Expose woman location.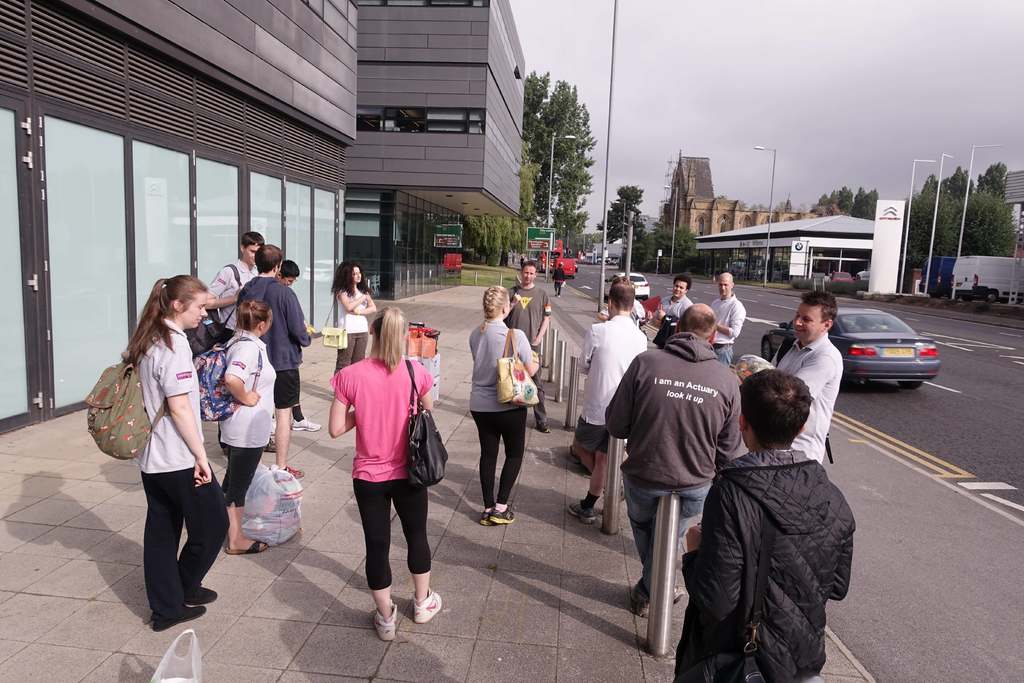
Exposed at select_region(330, 262, 375, 376).
